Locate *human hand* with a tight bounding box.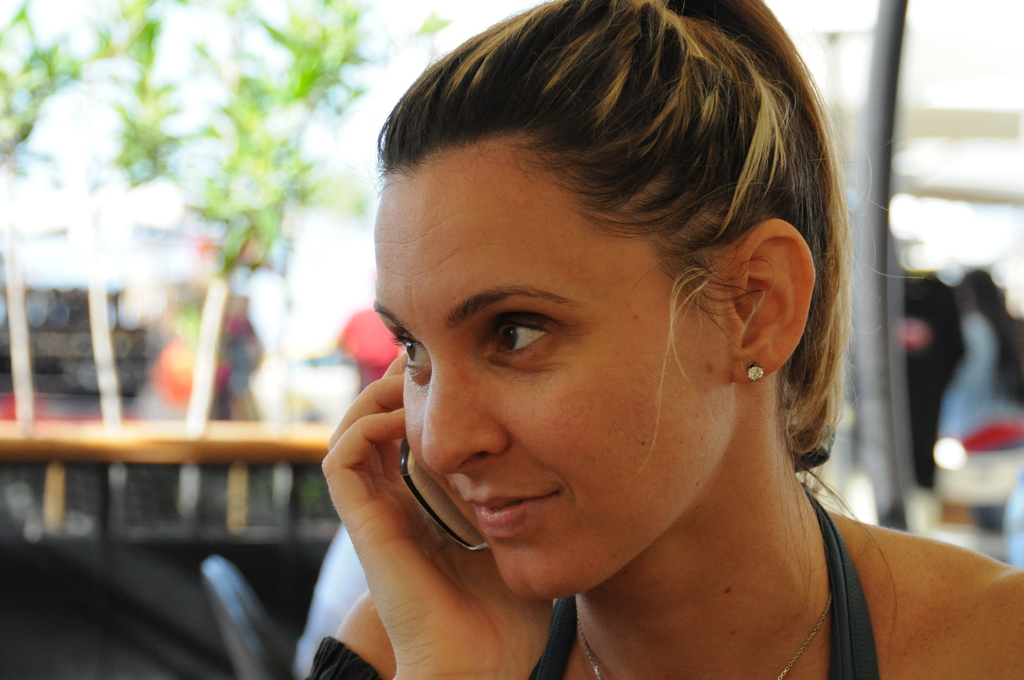
<region>311, 335, 513, 656</region>.
